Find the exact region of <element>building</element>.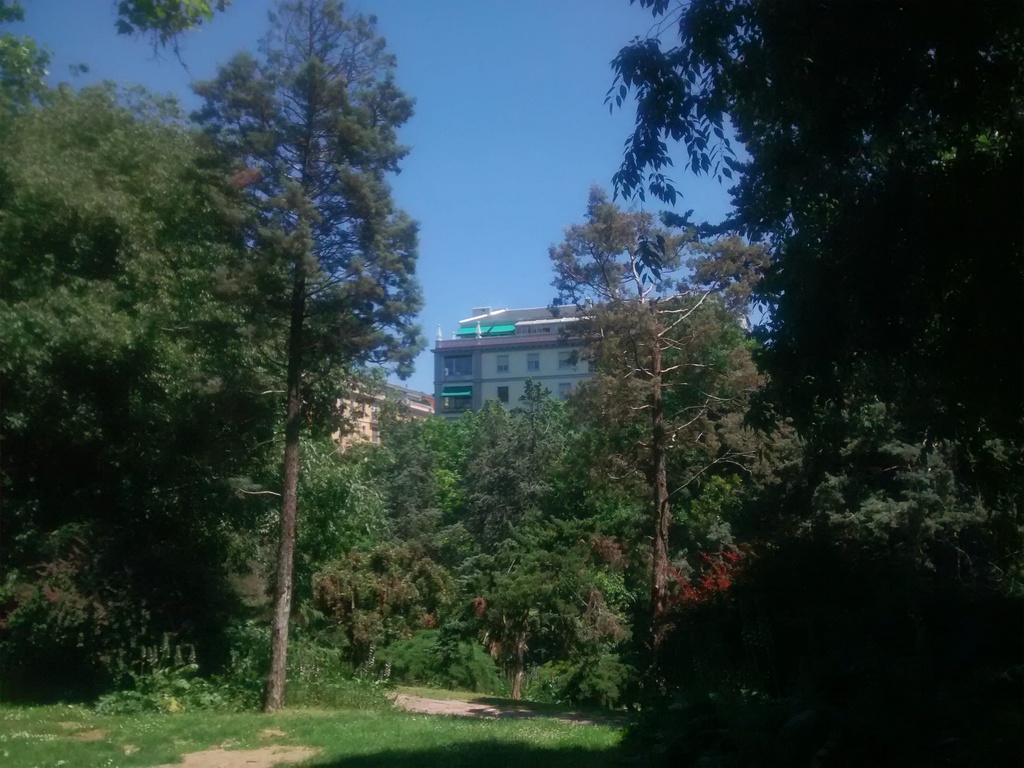
Exact region: (434, 303, 750, 428).
